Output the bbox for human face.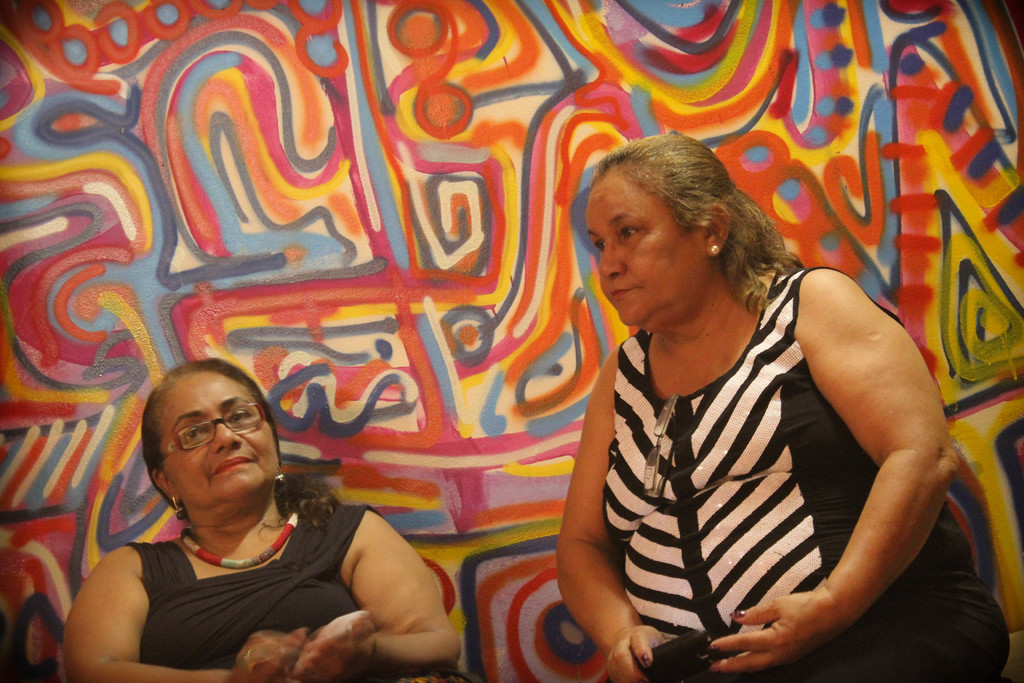
bbox=(152, 374, 275, 513).
